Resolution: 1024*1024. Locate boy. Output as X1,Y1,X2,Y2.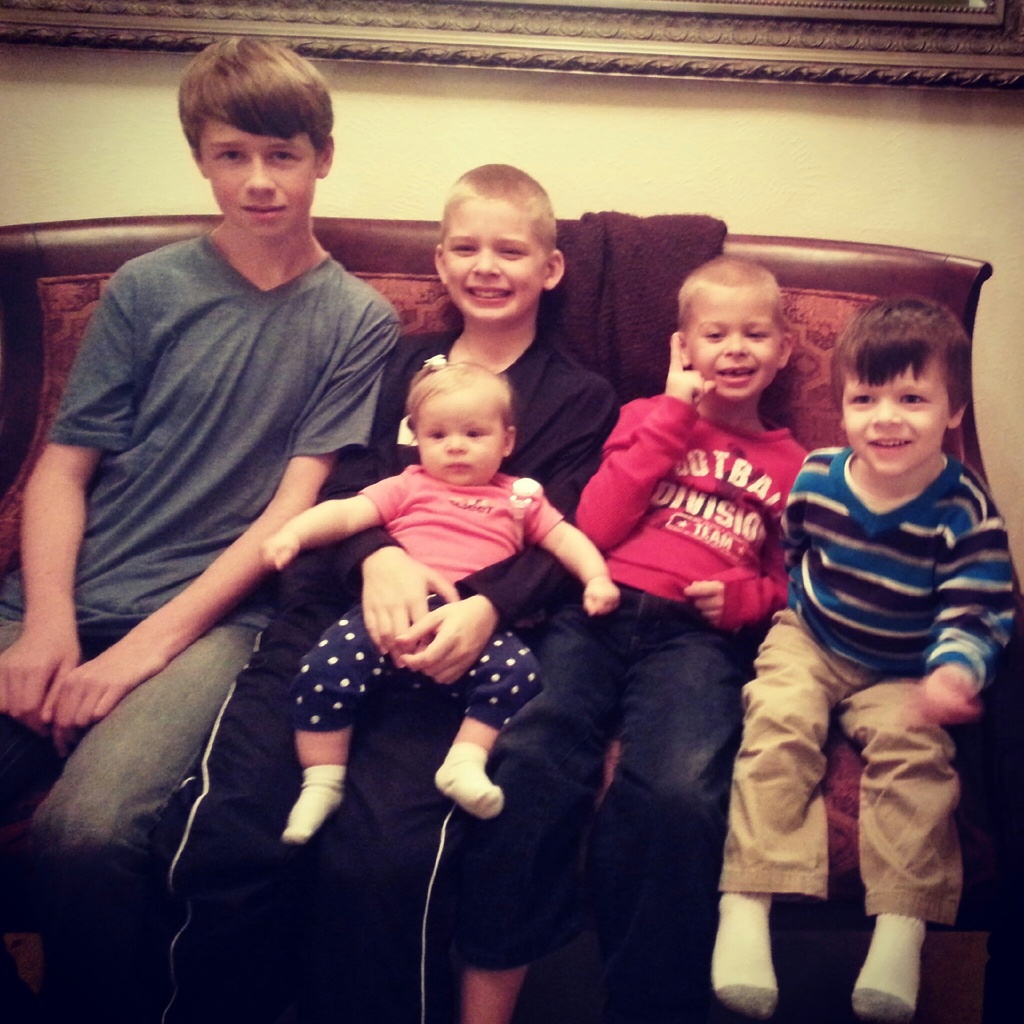
154,164,615,1023.
